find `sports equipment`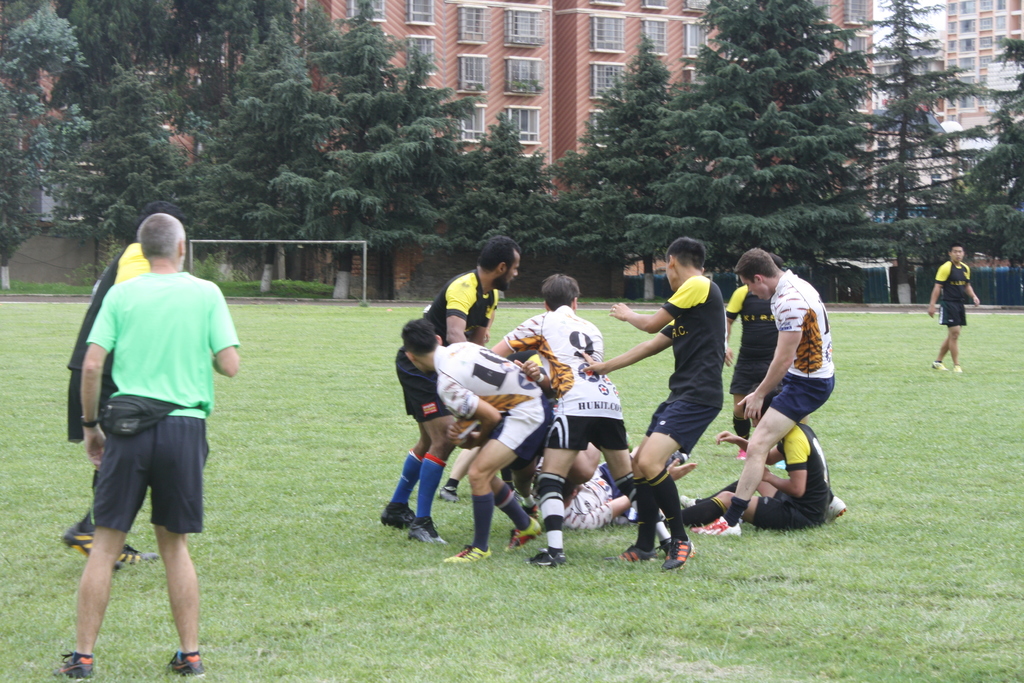
[611, 544, 661, 562]
